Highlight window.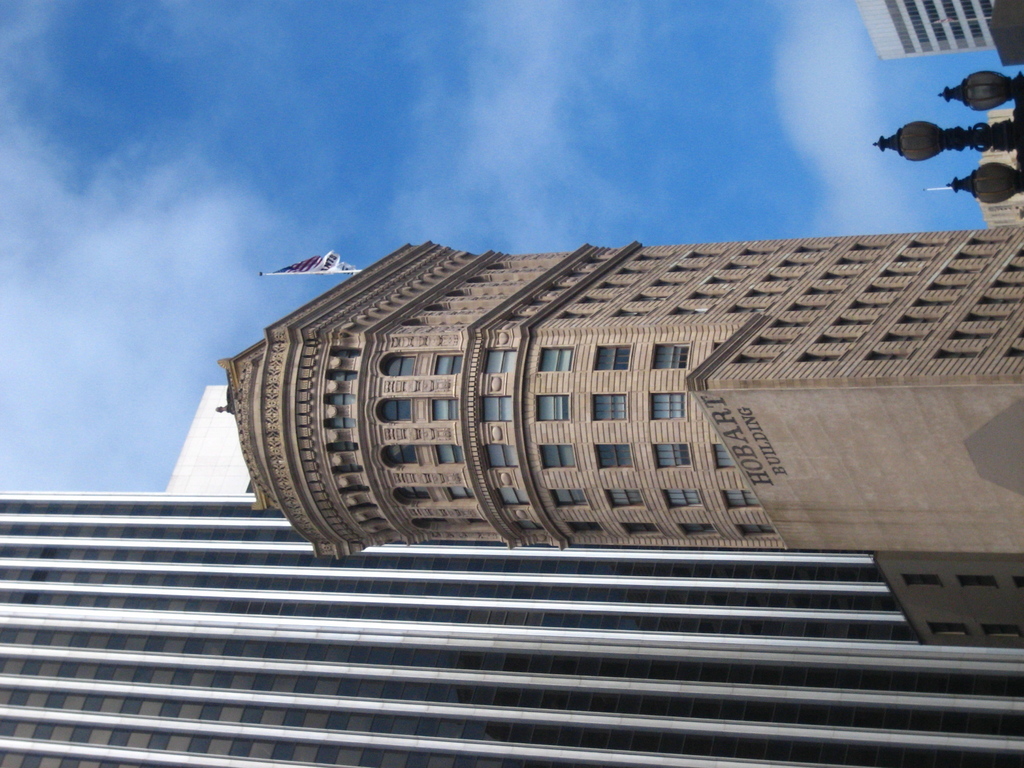
Highlighted region: <region>652, 342, 690, 371</region>.
